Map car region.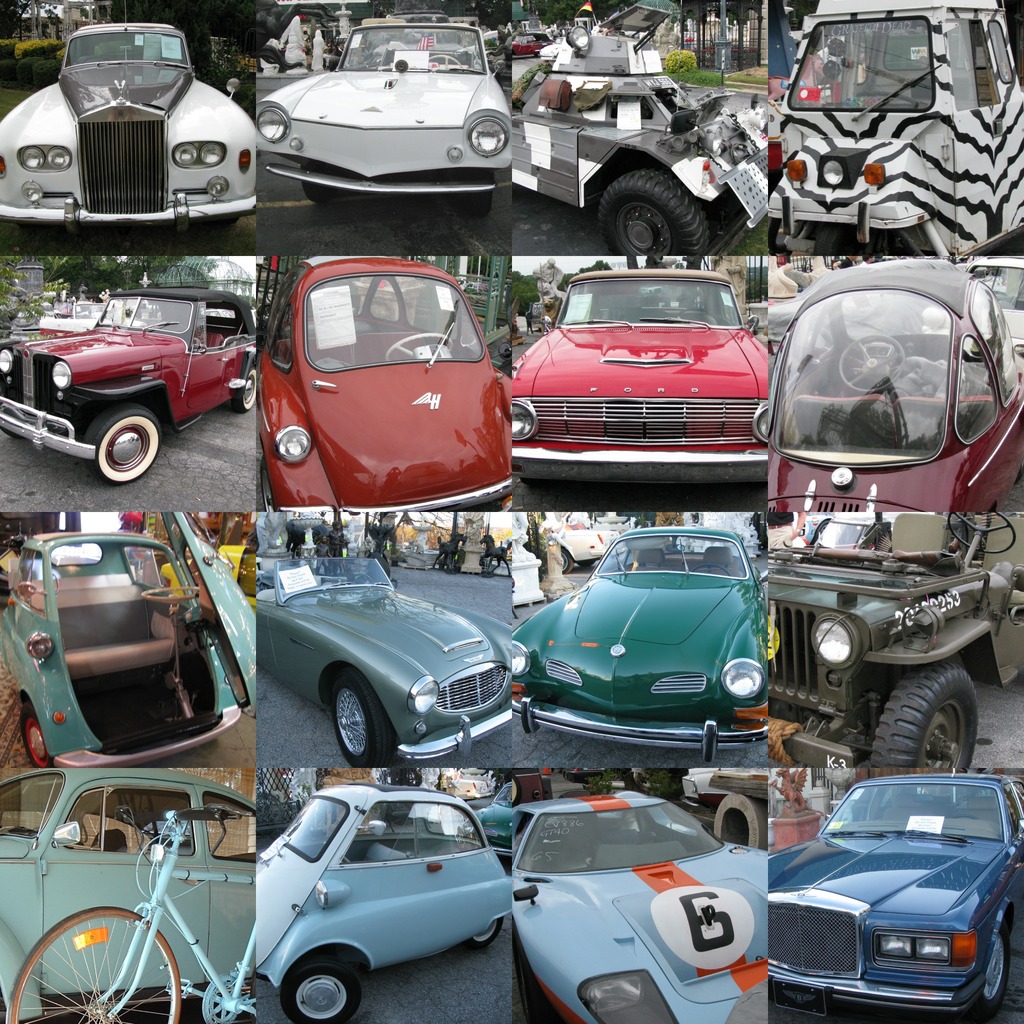
Mapped to Rect(509, 33, 546, 57).
